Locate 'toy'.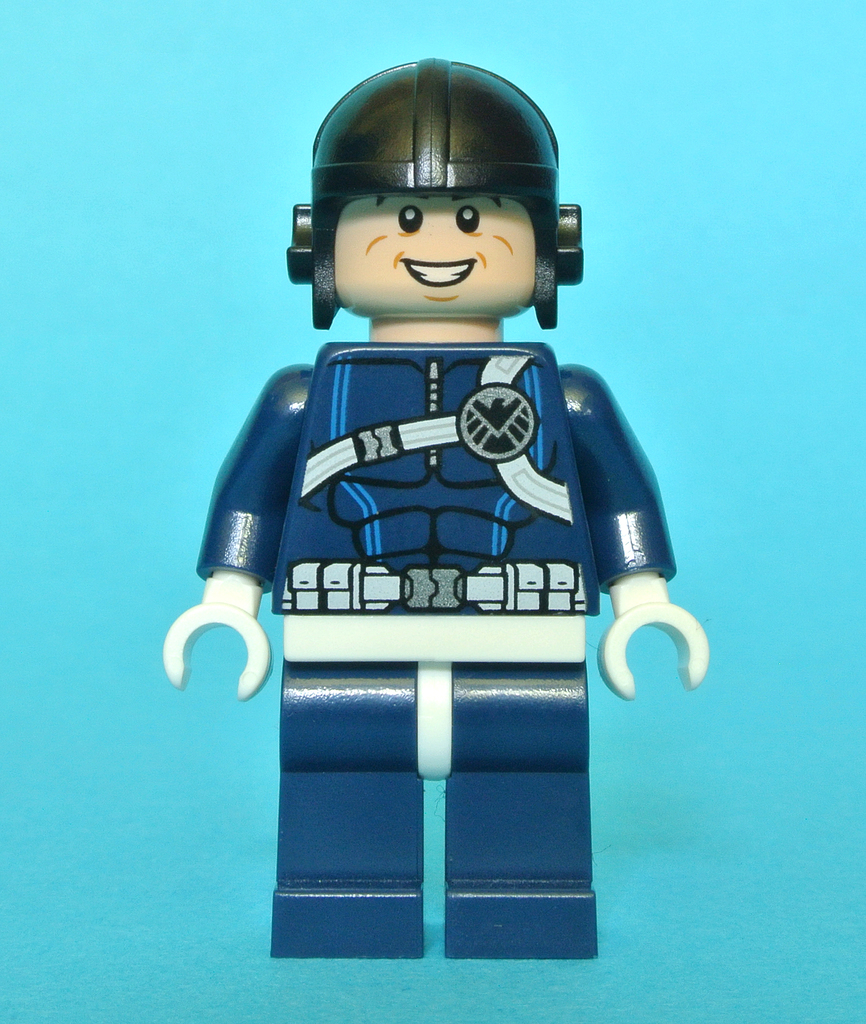
Bounding box: Rect(151, 81, 711, 972).
